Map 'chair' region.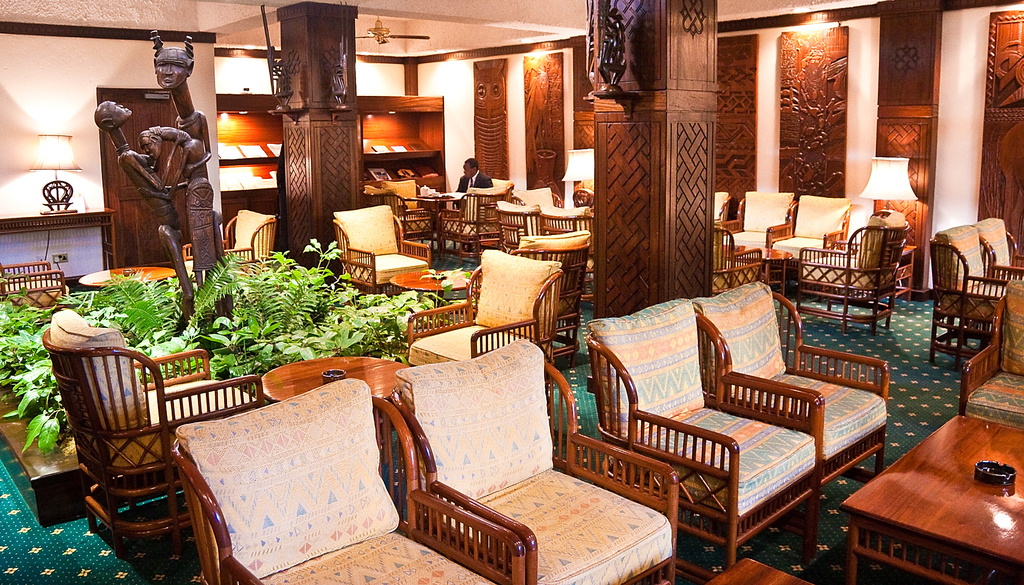
Mapped to [x1=401, y1=251, x2=567, y2=366].
